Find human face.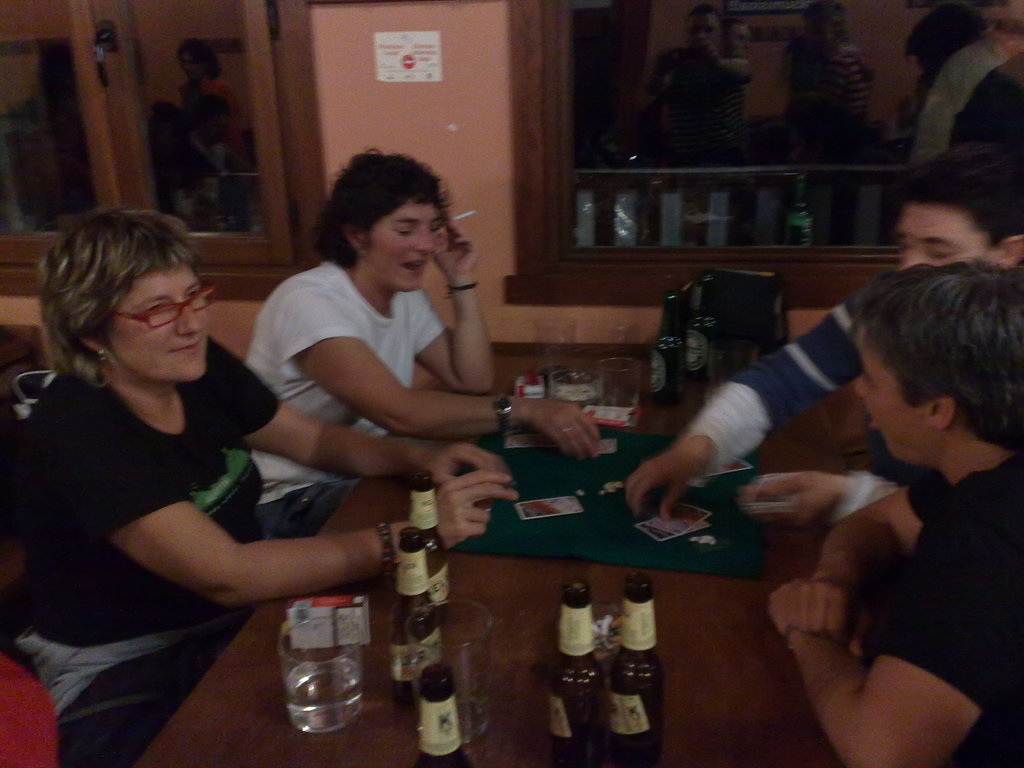
<region>107, 262, 207, 381</region>.
